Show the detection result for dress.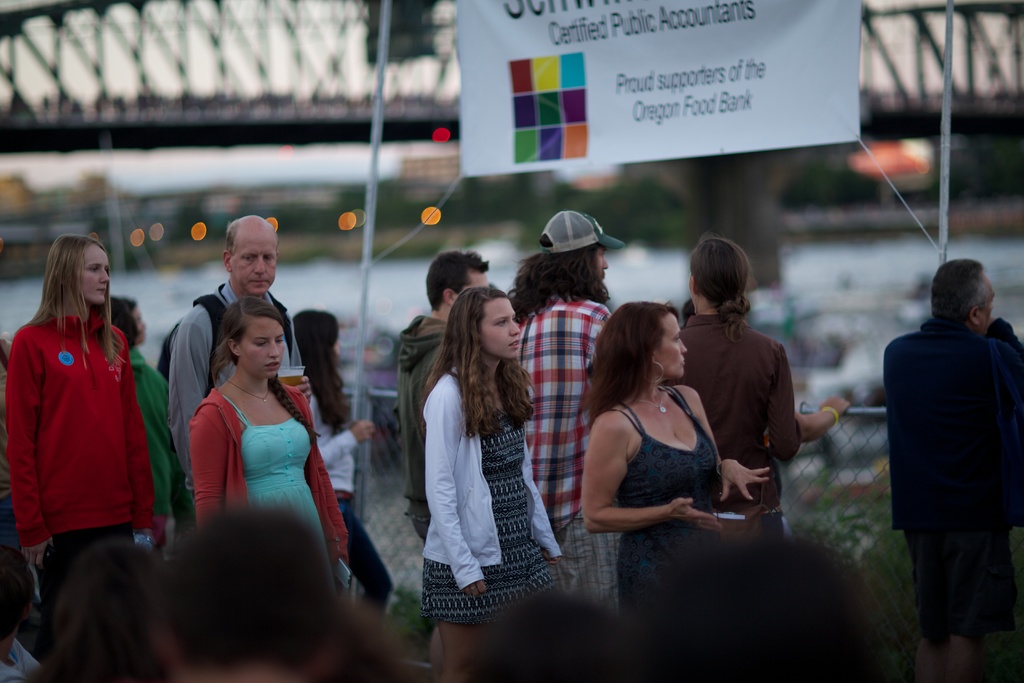
[690,304,807,536].
